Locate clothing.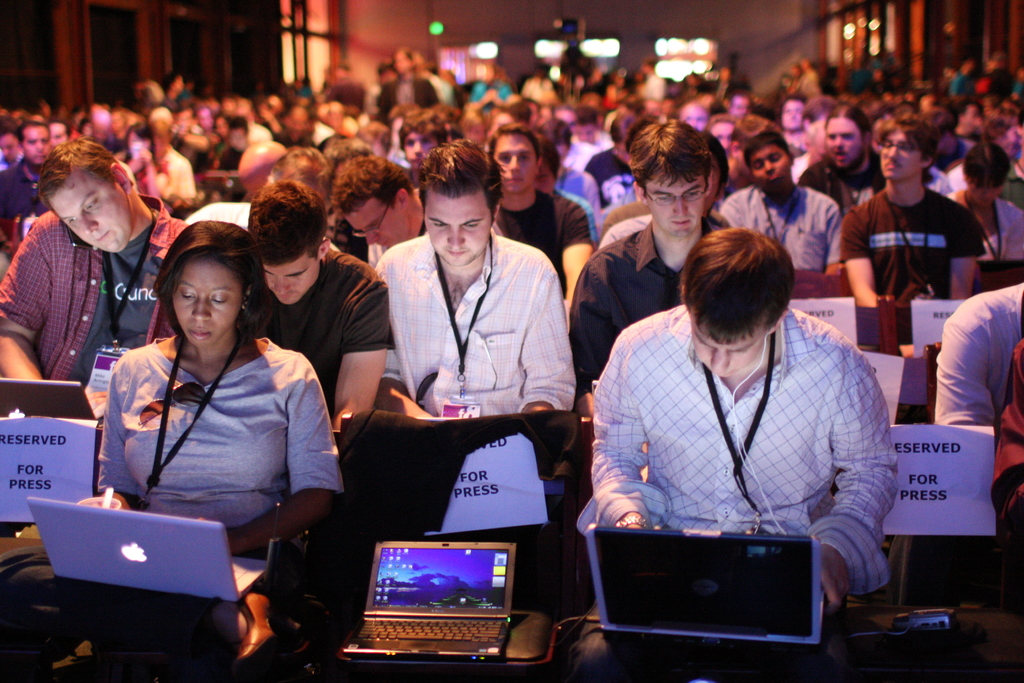
Bounding box: {"x1": 798, "y1": 152, "x2": 887, "y2": 215}.
